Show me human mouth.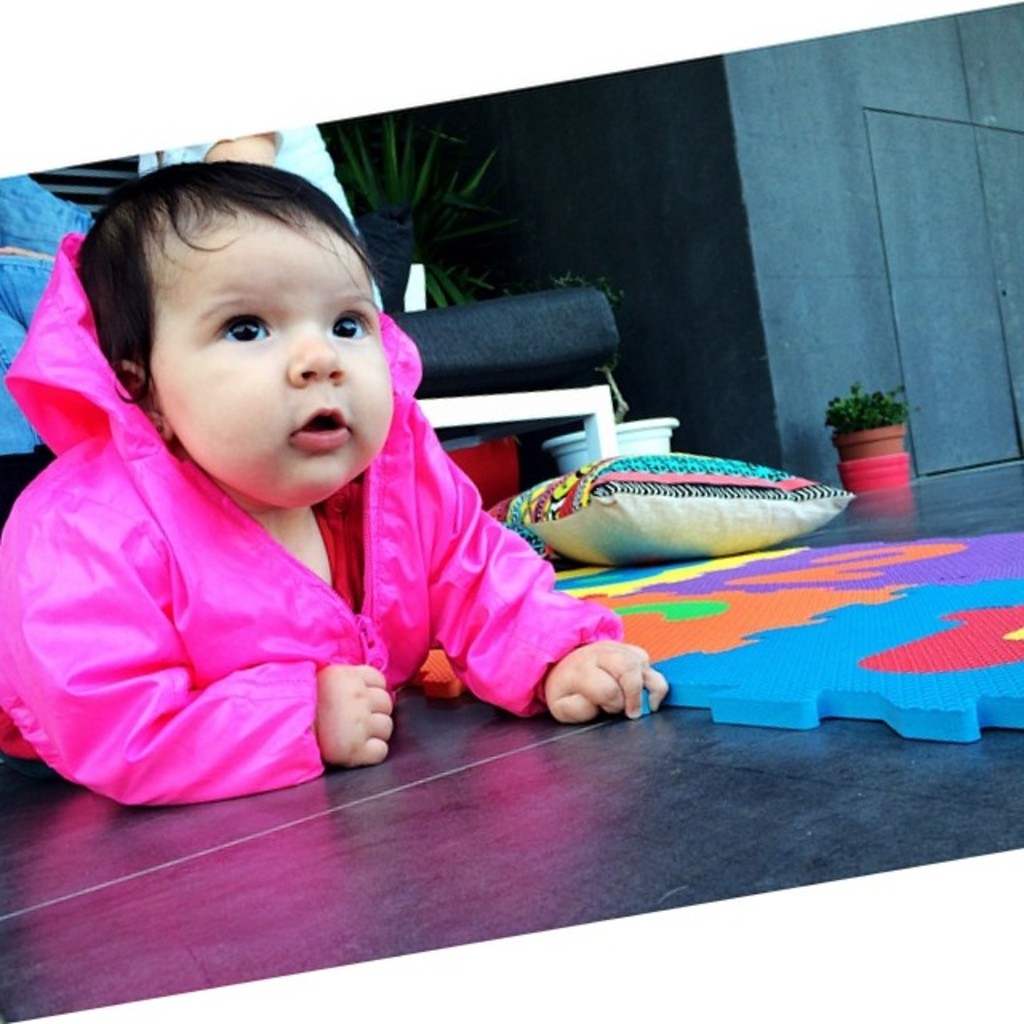
human mouth is here: bbox=[291, 395, 354, 453].
